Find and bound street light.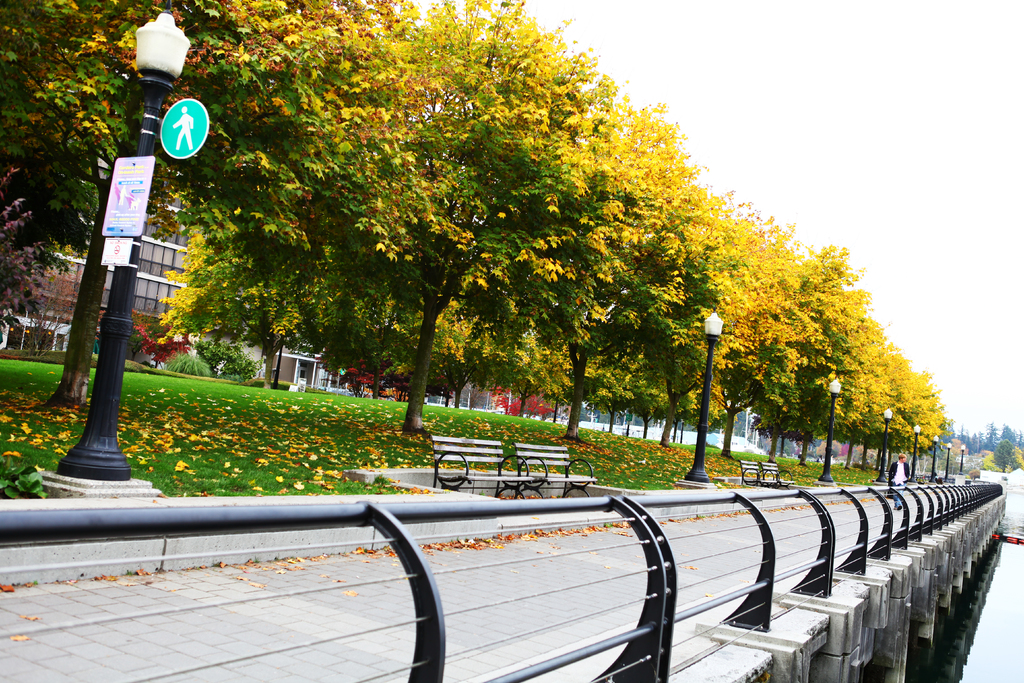
Bound: (x1=54, y1=7, x2=195, y2=477).
